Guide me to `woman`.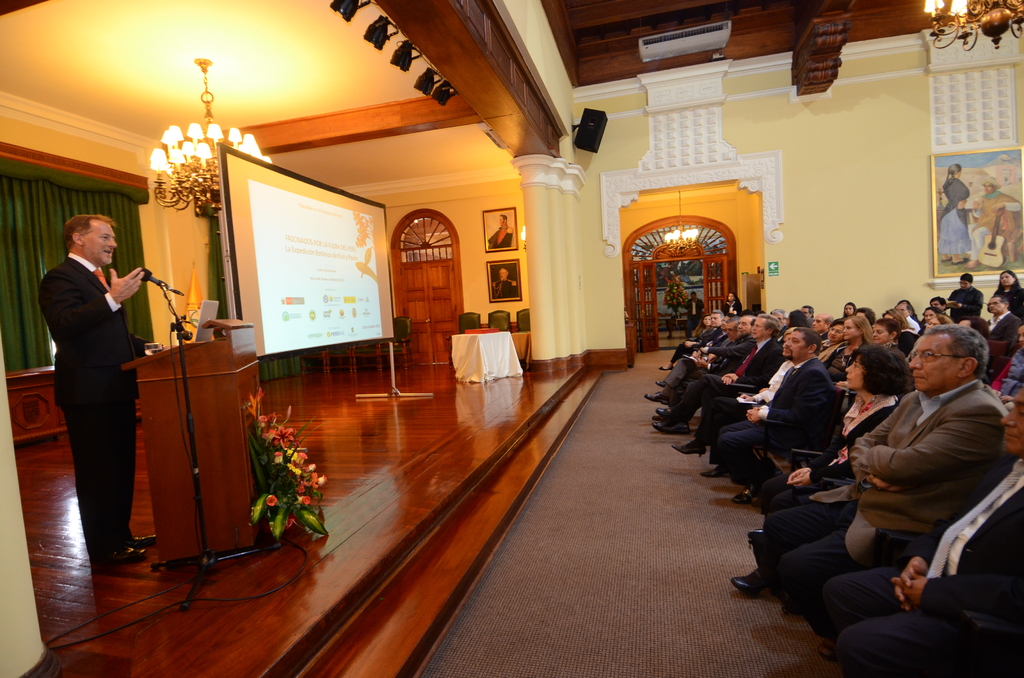
Guidance: [671, 328, 799, 473].
